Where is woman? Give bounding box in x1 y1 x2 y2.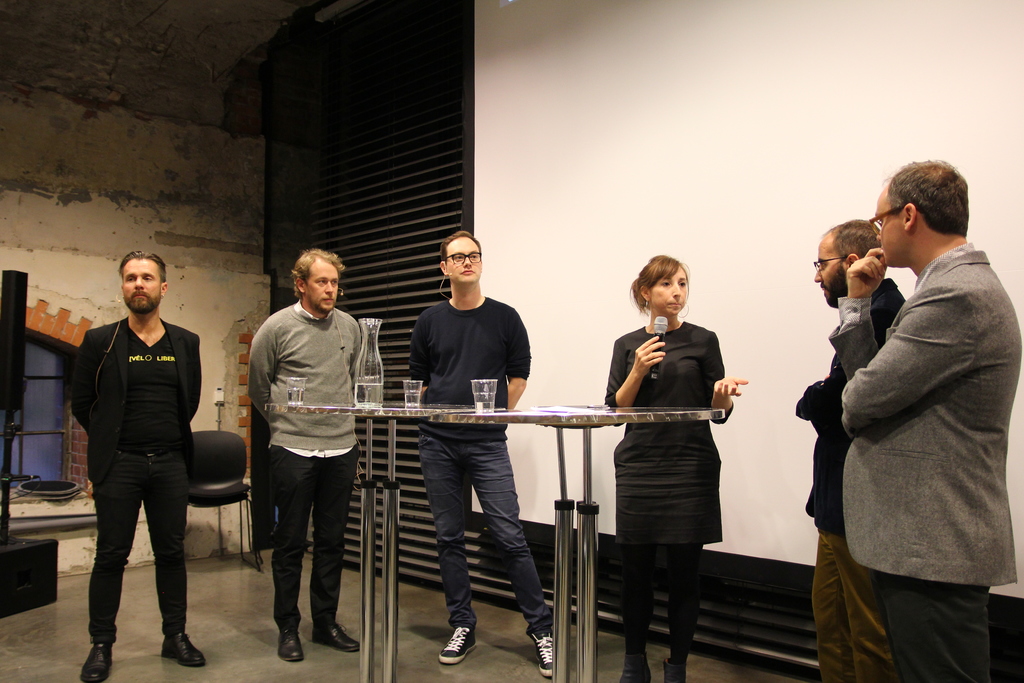
607 252 746 654.
